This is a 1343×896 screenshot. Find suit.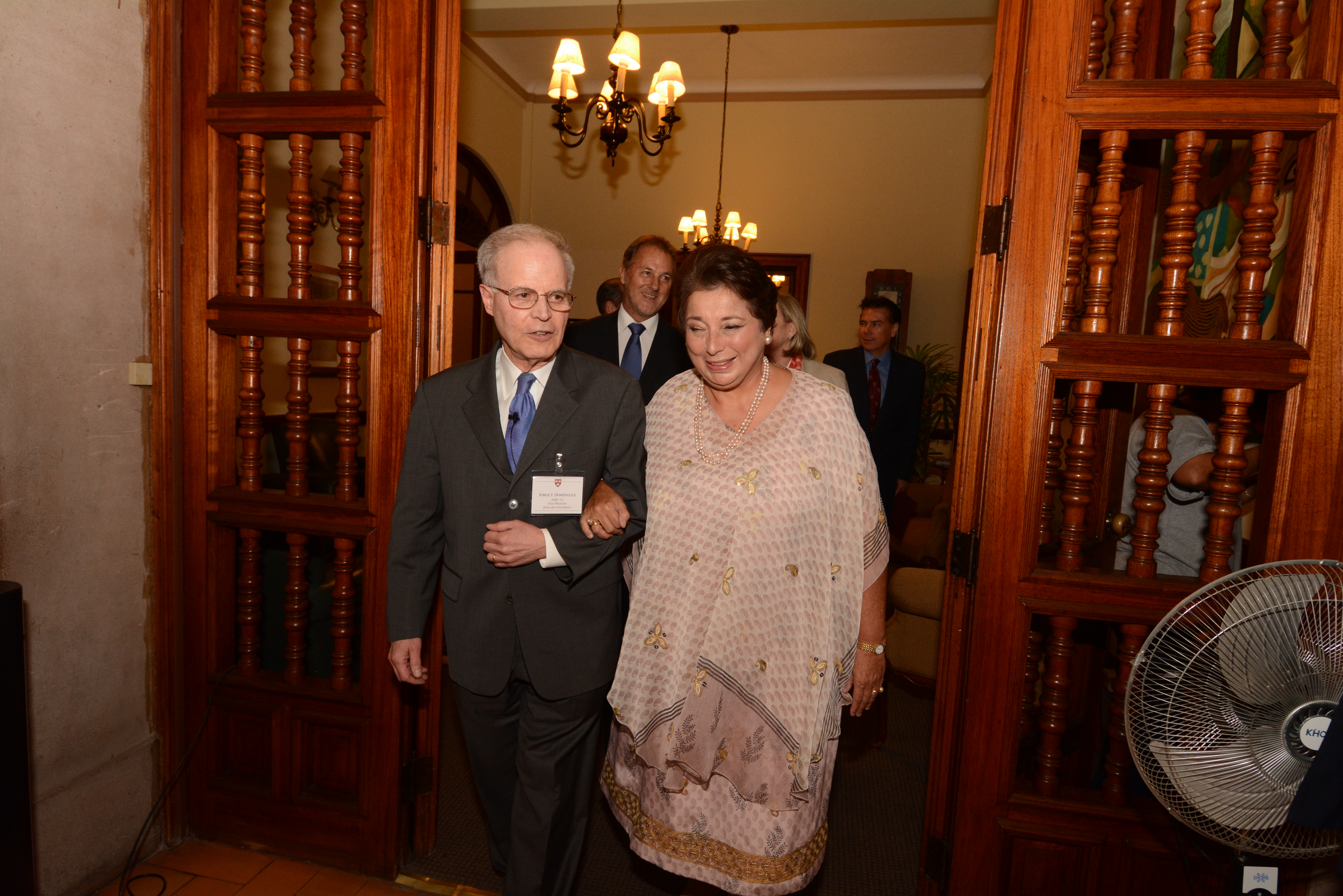
Bounding box: 124, 58, 189, 268.
